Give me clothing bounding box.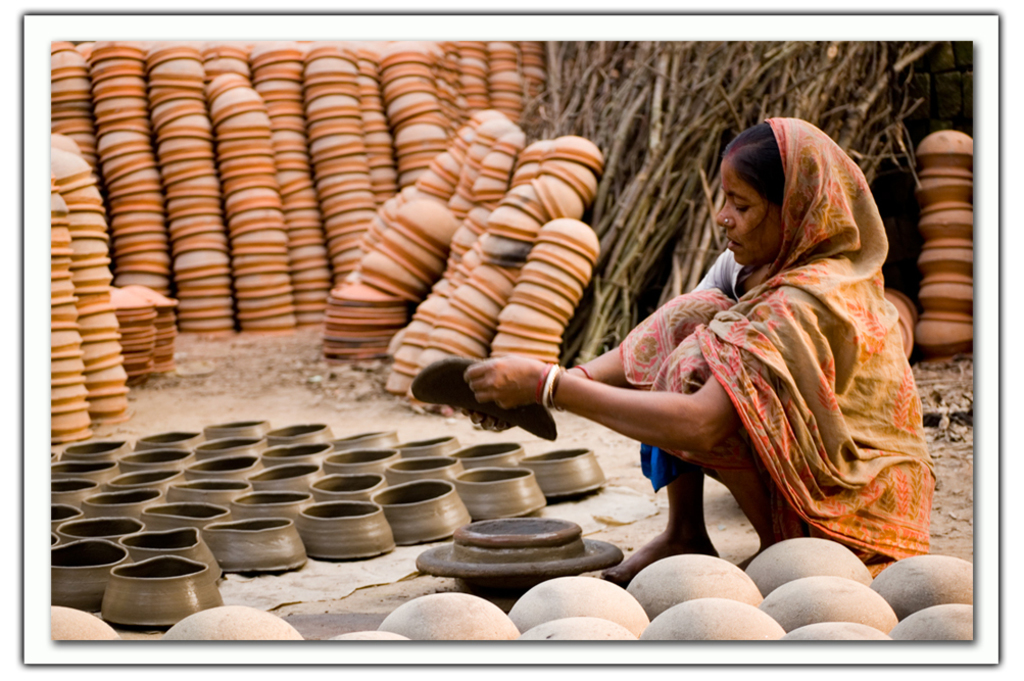
[left=616, top=116, right=938, bottom=571].
